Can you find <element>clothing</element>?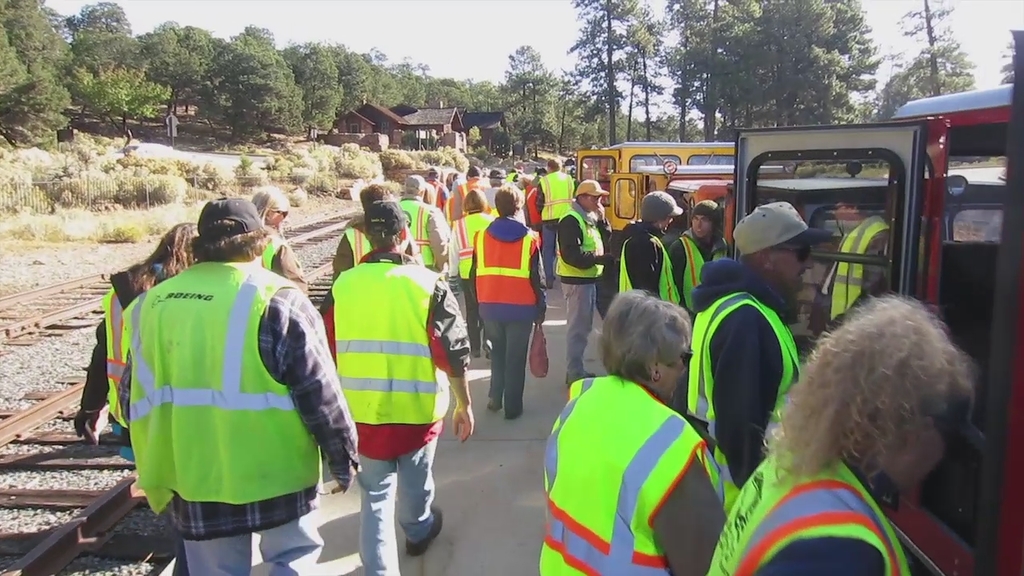
Yes, bounding box: <region>115, 216, 328, 542</region>.
